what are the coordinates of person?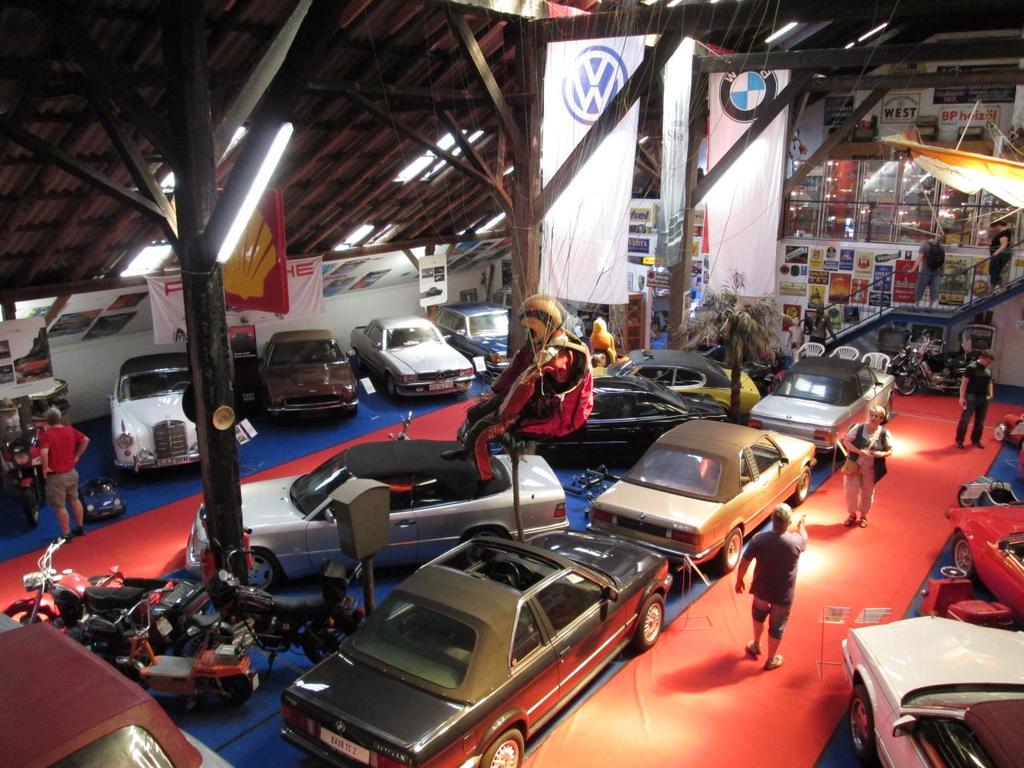
(954, 348, 998, 449).
